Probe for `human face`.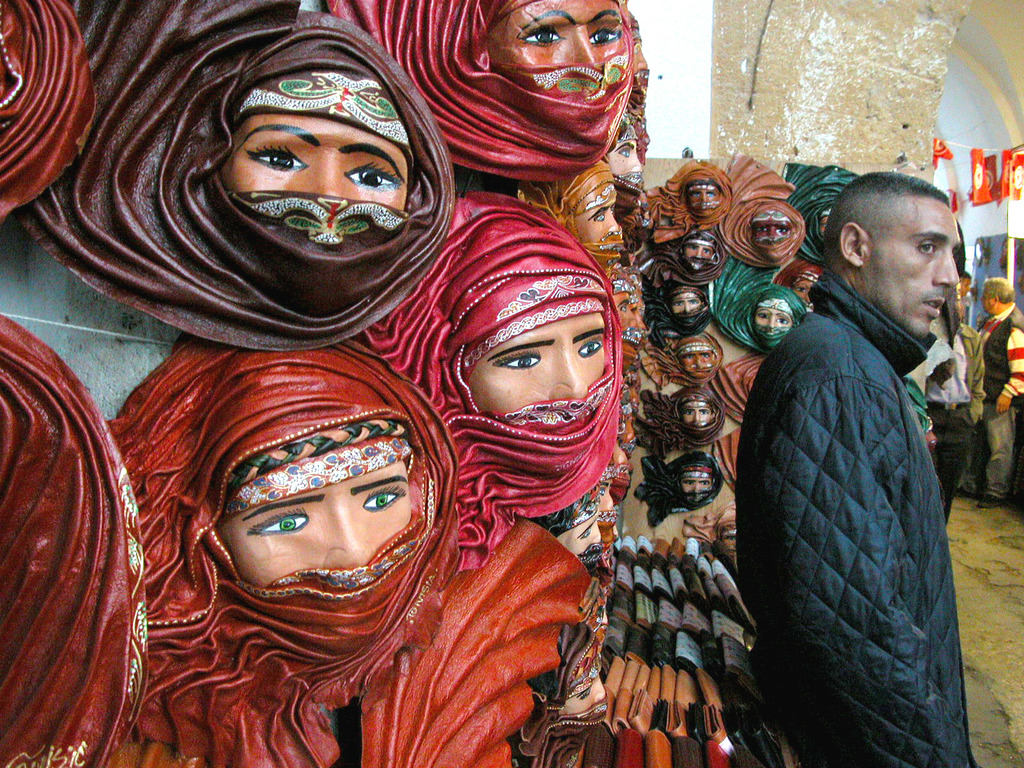
Probe result: bbox(607, 139, 641, 175).
